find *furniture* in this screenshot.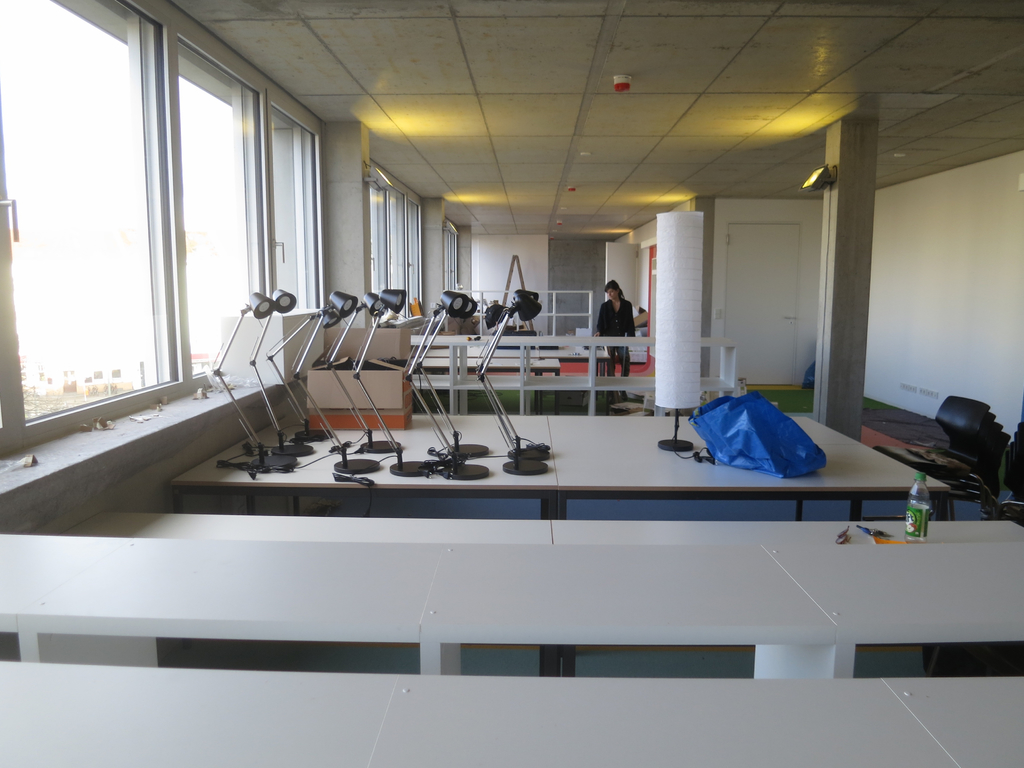
The bounding box for *furniture* is 61/507/1023/545.
